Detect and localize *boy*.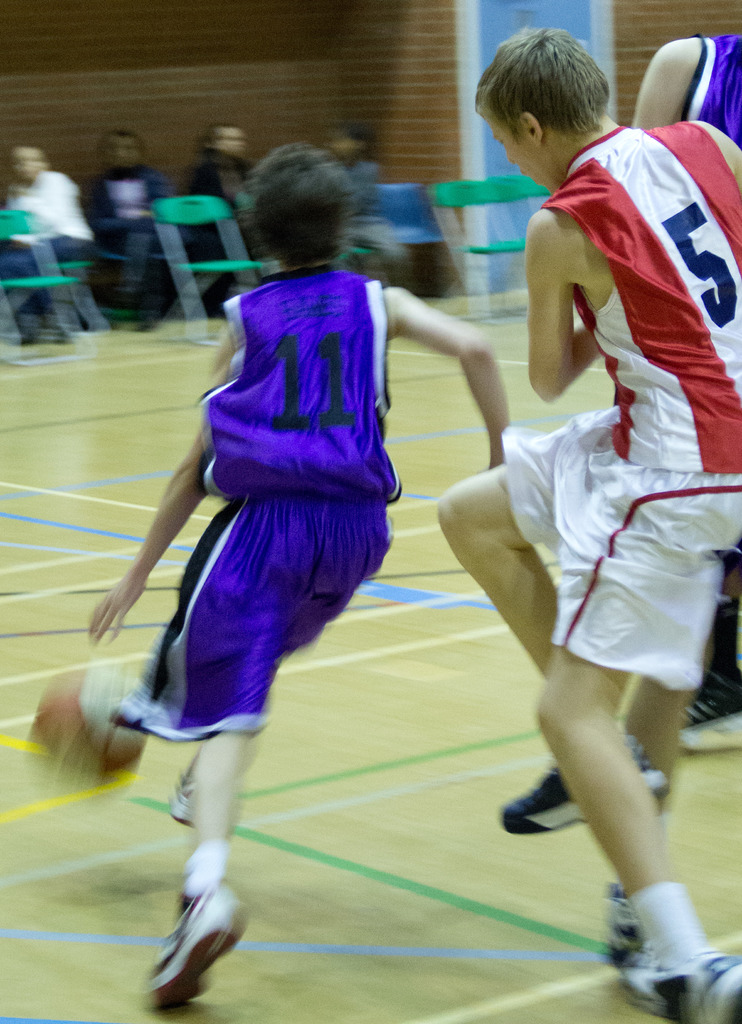
Localized at [left=106, top=97, right=480, bottom=976].
